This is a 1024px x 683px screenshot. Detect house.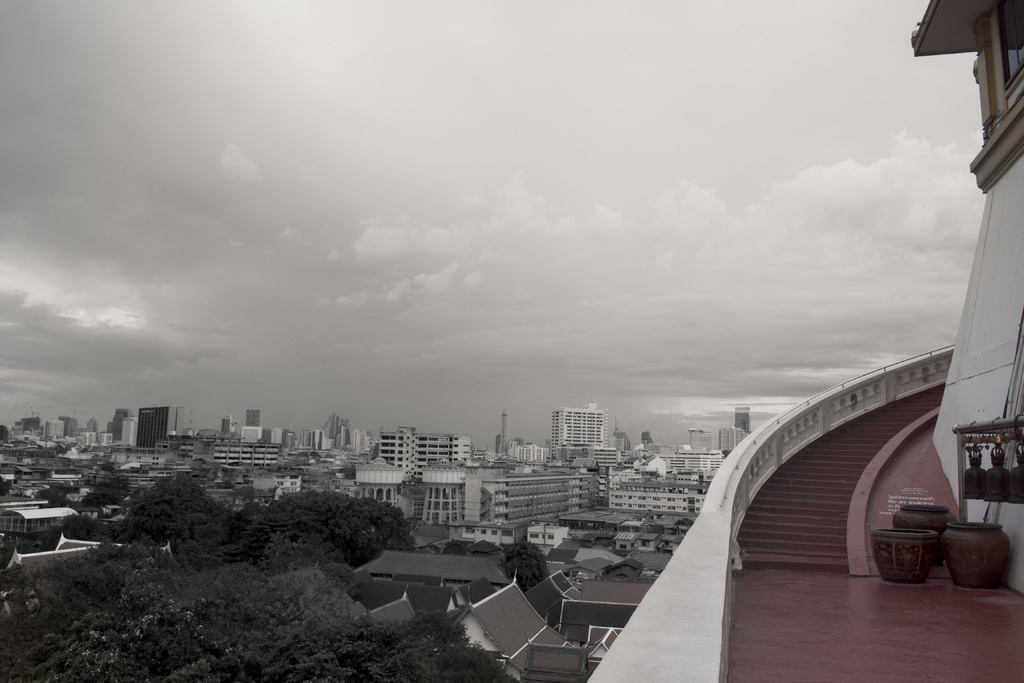
bbox(2, 504, 70, 532).
